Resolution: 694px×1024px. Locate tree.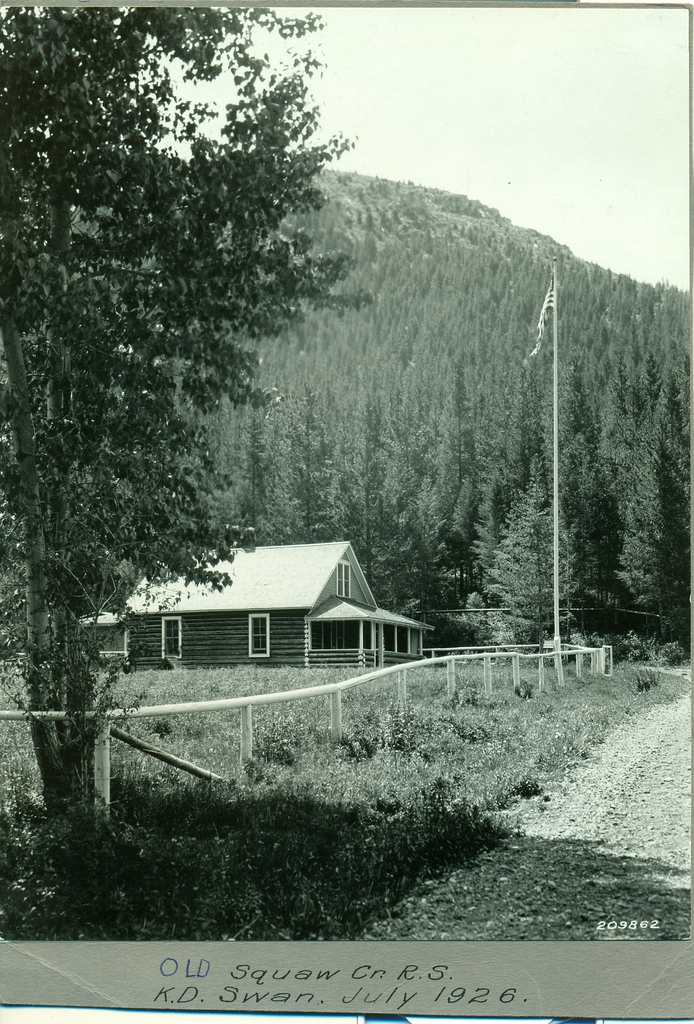
detection(278, 383, 351, 550).
